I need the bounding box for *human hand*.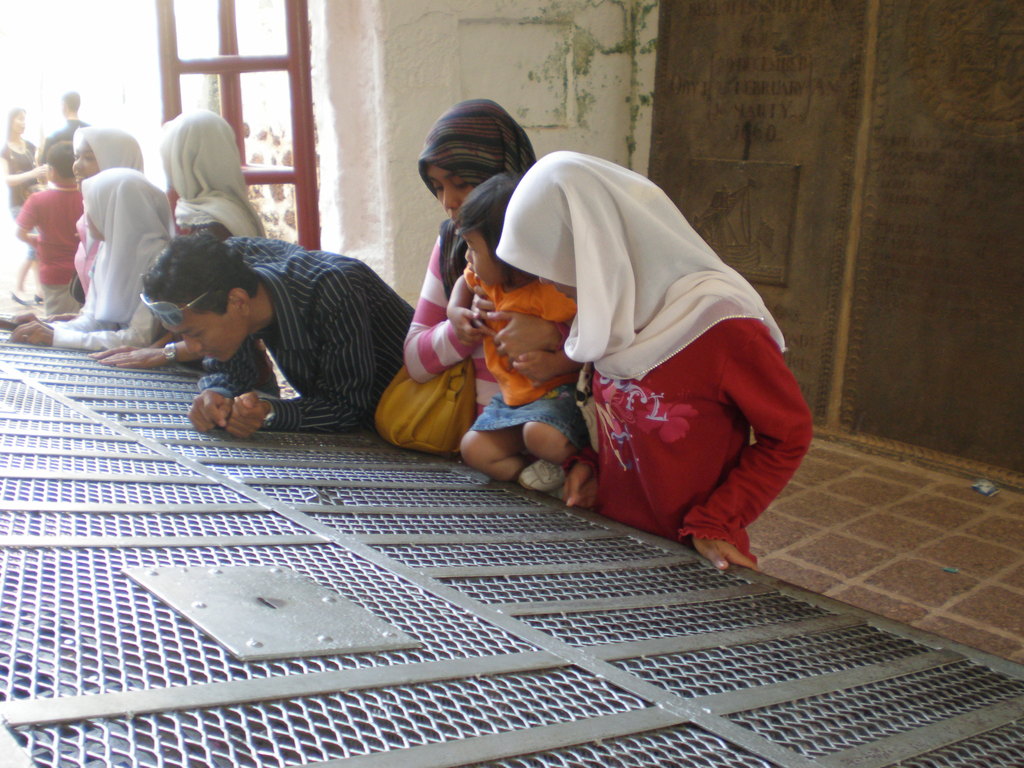
Here it is: <region>85, 344, 143, 360</region>.
